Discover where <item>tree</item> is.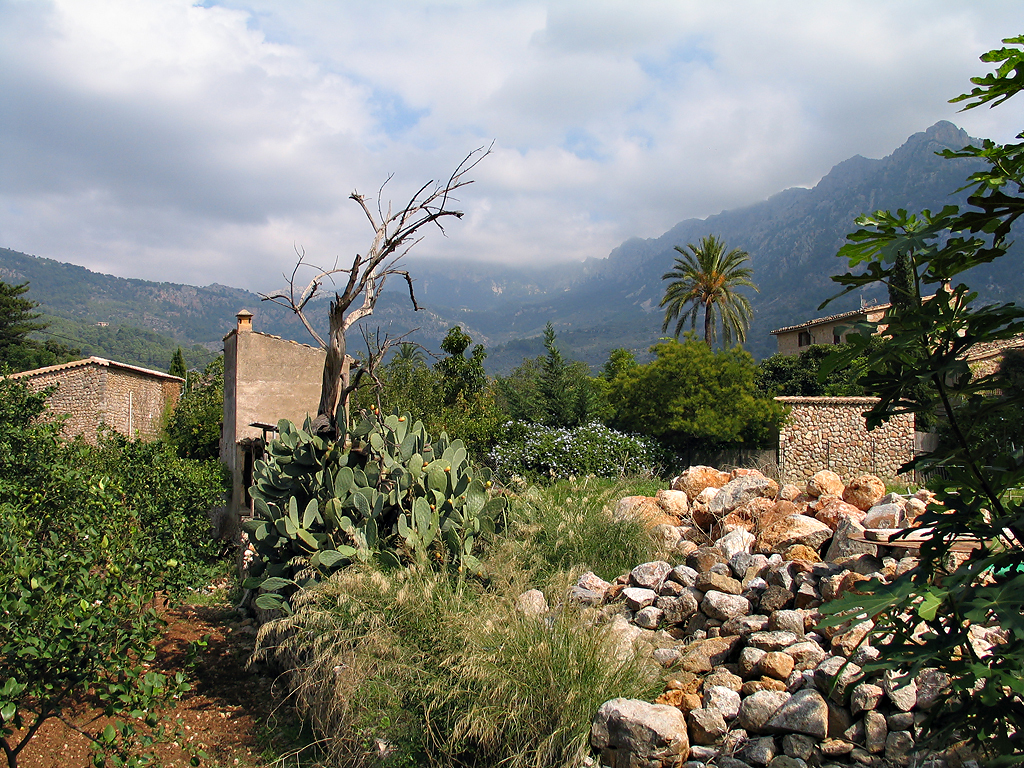
Discovered at [x1=658, y1=222, x2=767, y2=383].
